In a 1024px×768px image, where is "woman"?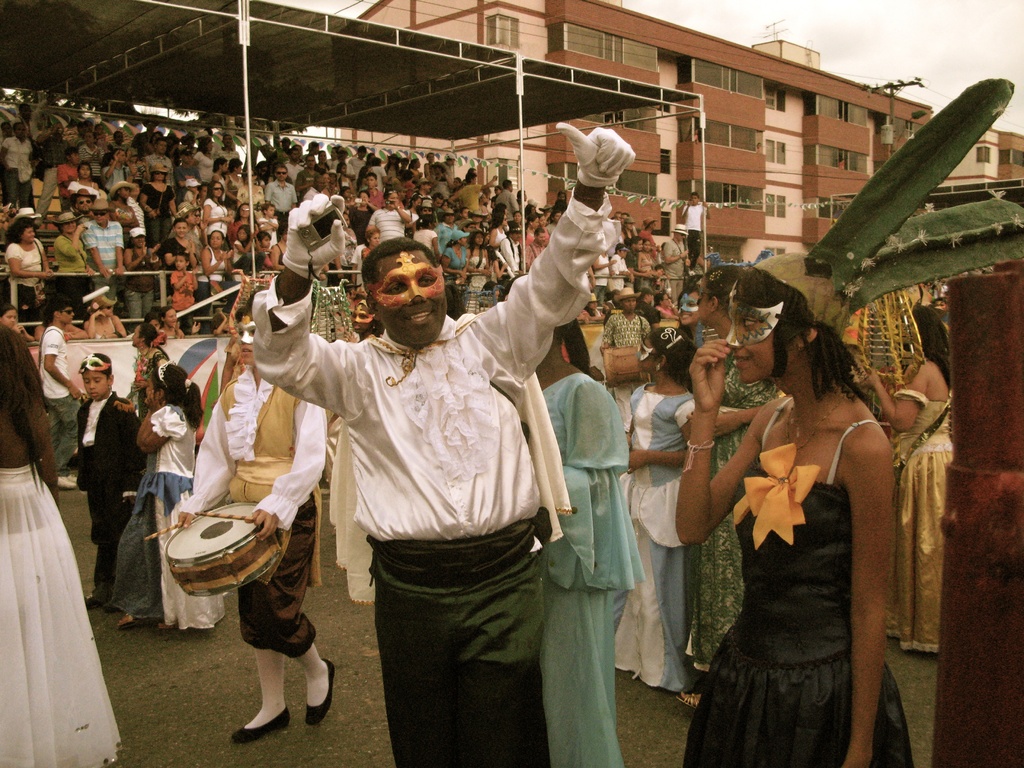
box=[30, 304, 85, 344].
